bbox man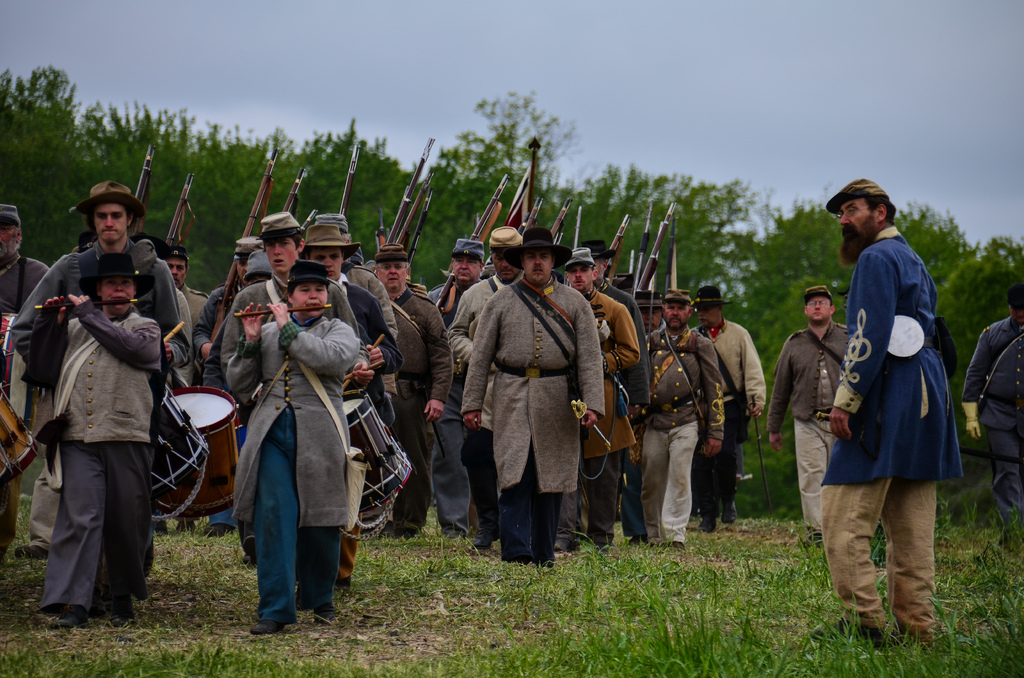
l=691, t=281, r=769, b=531
